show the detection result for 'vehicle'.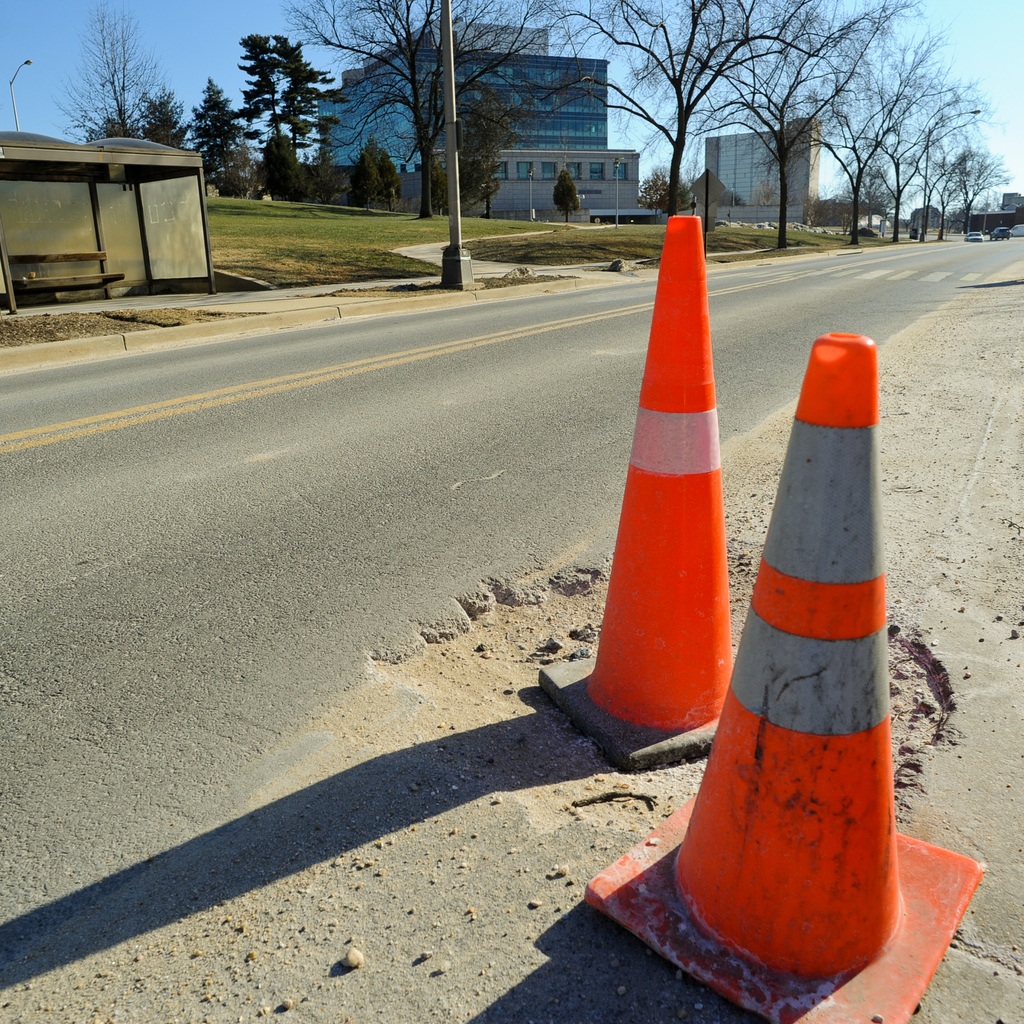
region(989, 225, 1012, 239).
